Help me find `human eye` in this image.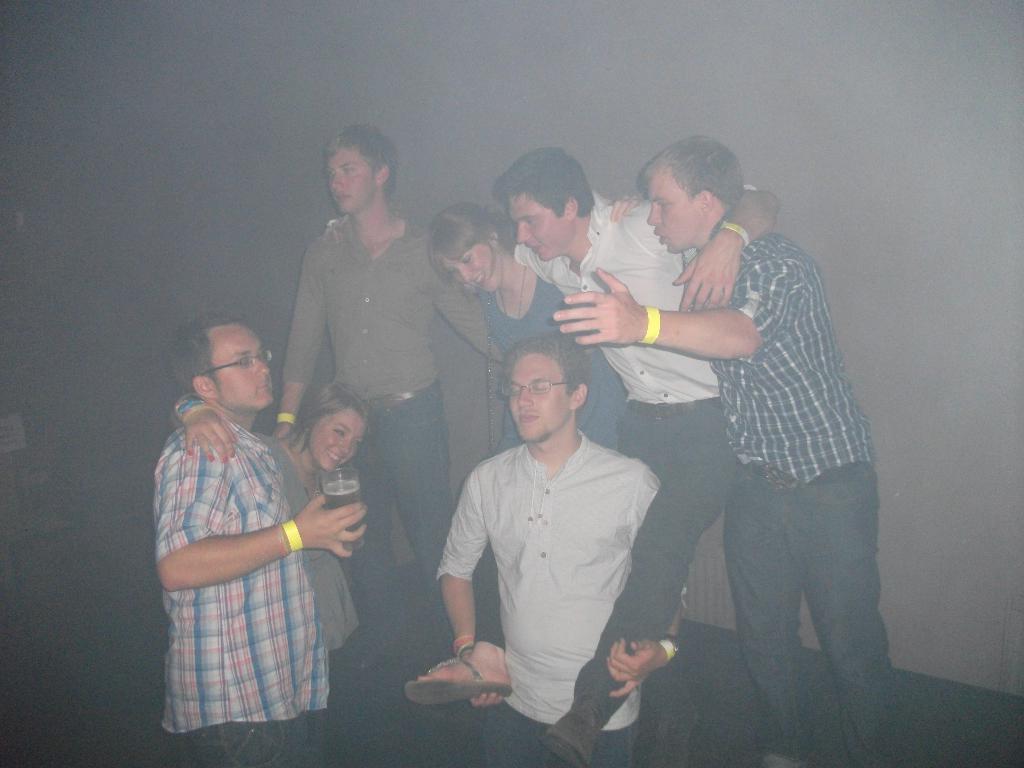
Found it: bbox=[525, 218, 535, 226].
